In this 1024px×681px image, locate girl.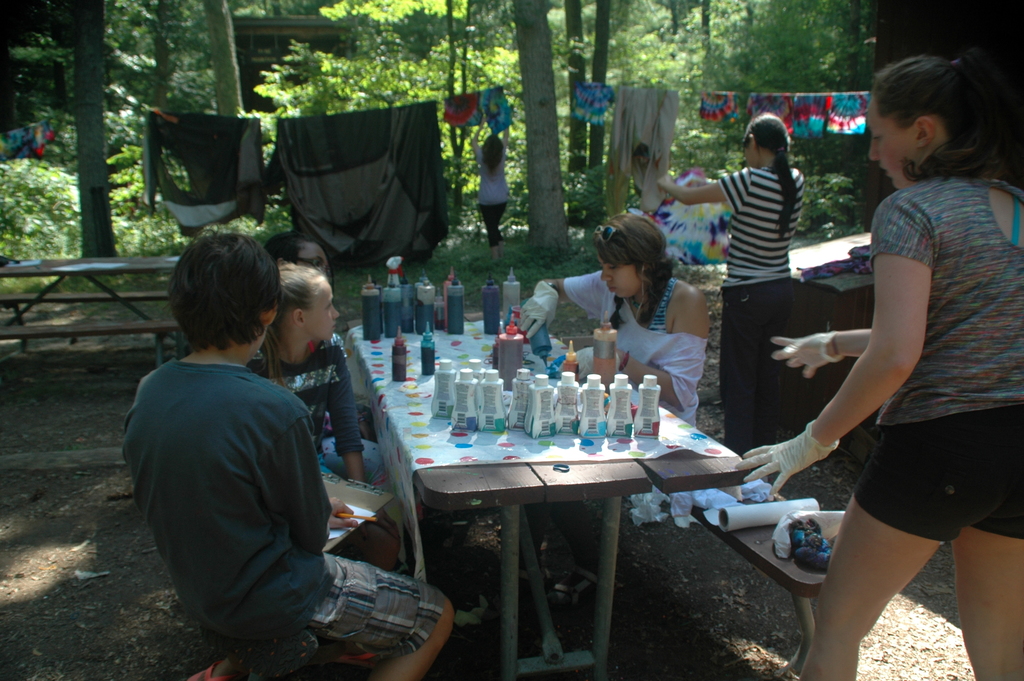
Bounding box: [x1=471, y1=109, x2=513, y2=261].
